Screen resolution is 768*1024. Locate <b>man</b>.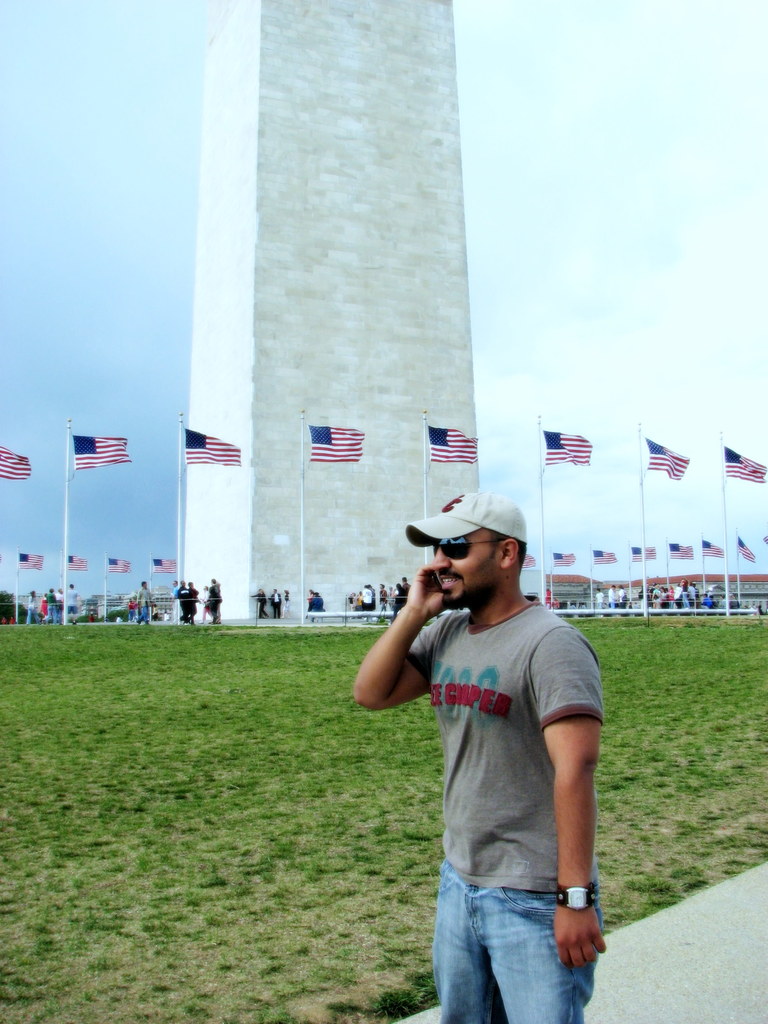
box=[61, 582, 83, 622].
